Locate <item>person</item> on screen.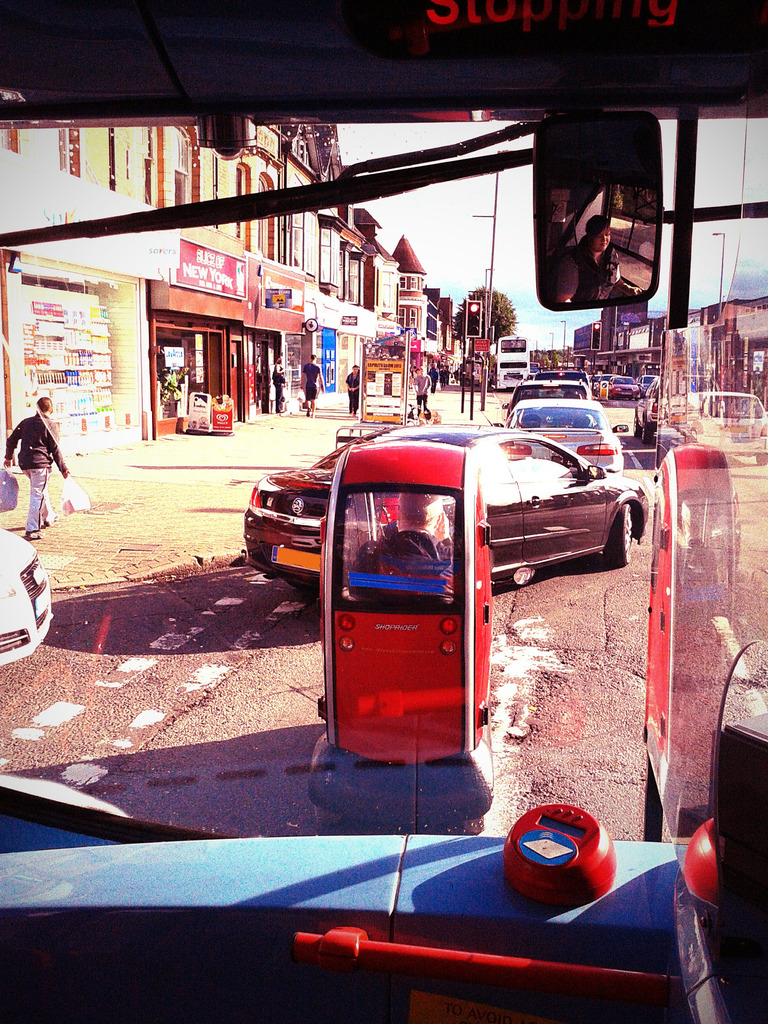
On screen at pyautogui.locateOnScreen(296, 352, 324, 415).
